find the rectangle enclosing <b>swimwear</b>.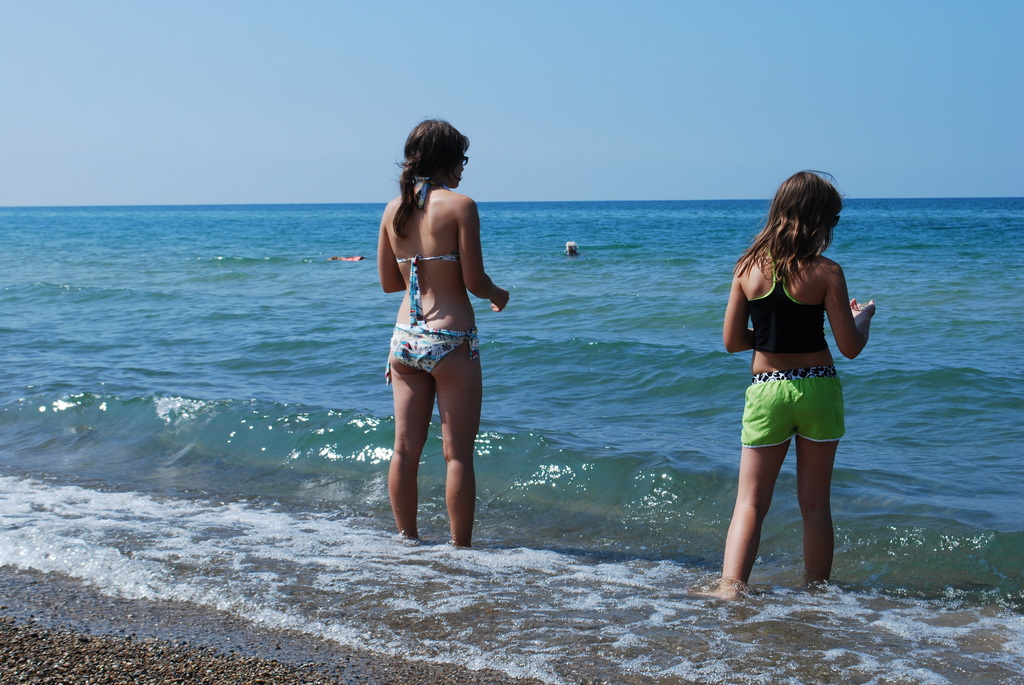
397, 176, 459, 324.
